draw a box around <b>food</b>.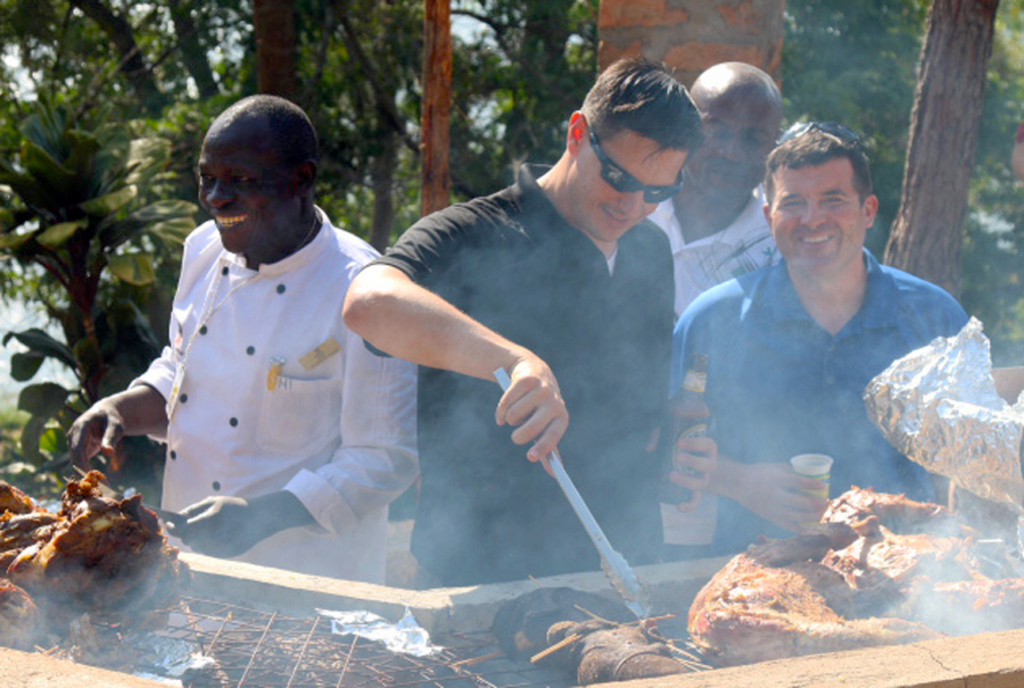
rect(531, 603, 712, 685).
